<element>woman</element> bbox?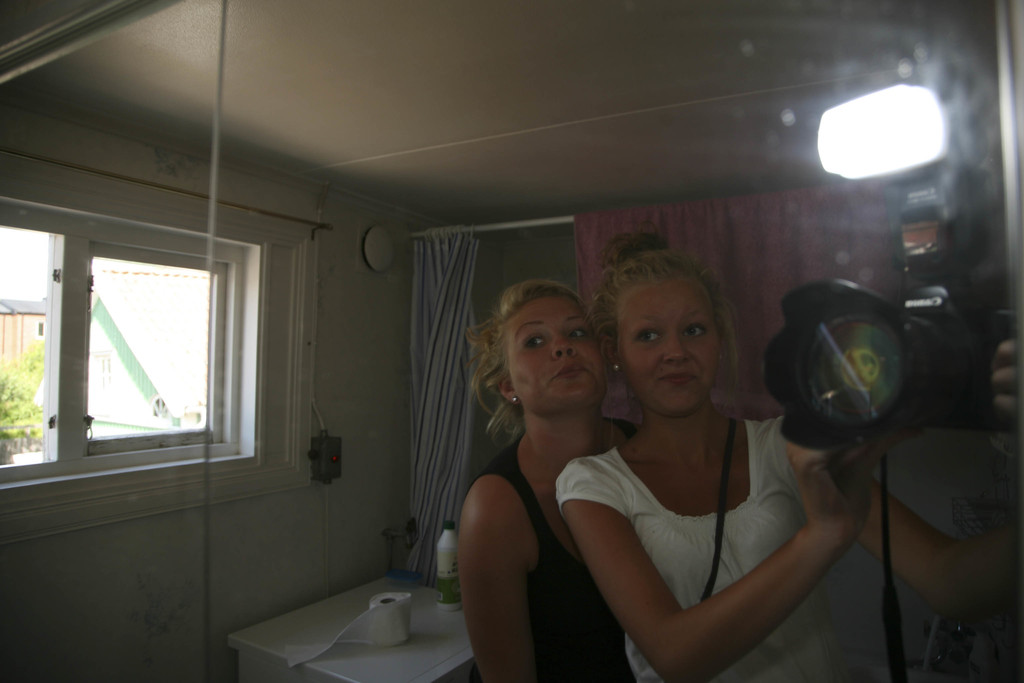
region(565, 226, 1023, 682)
